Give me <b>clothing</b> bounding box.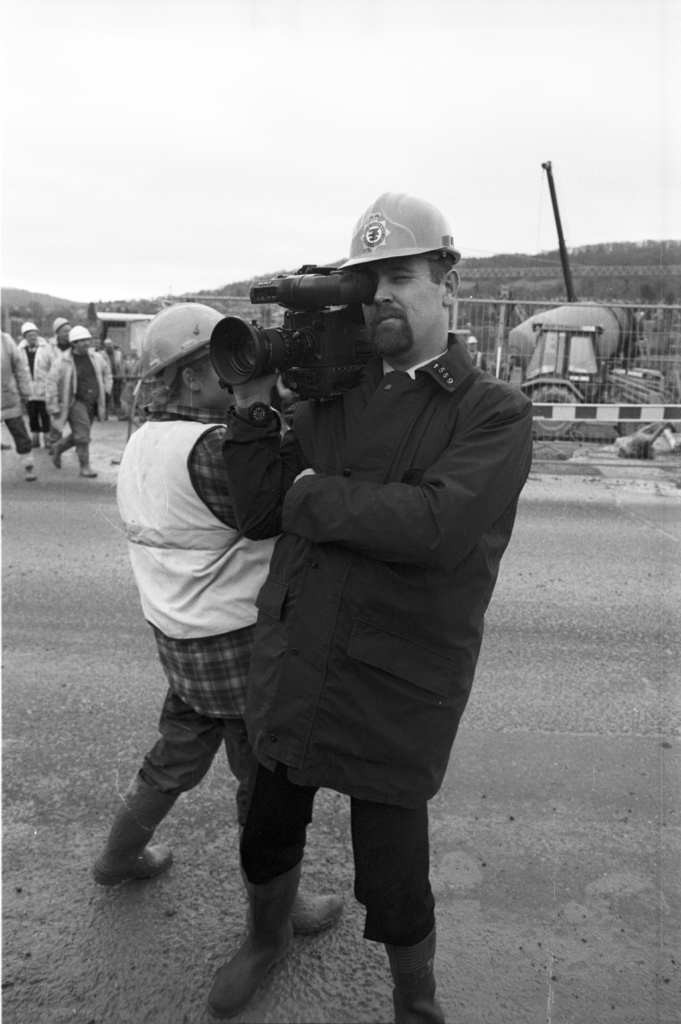
bbox=(214, 267, 531, 875).
